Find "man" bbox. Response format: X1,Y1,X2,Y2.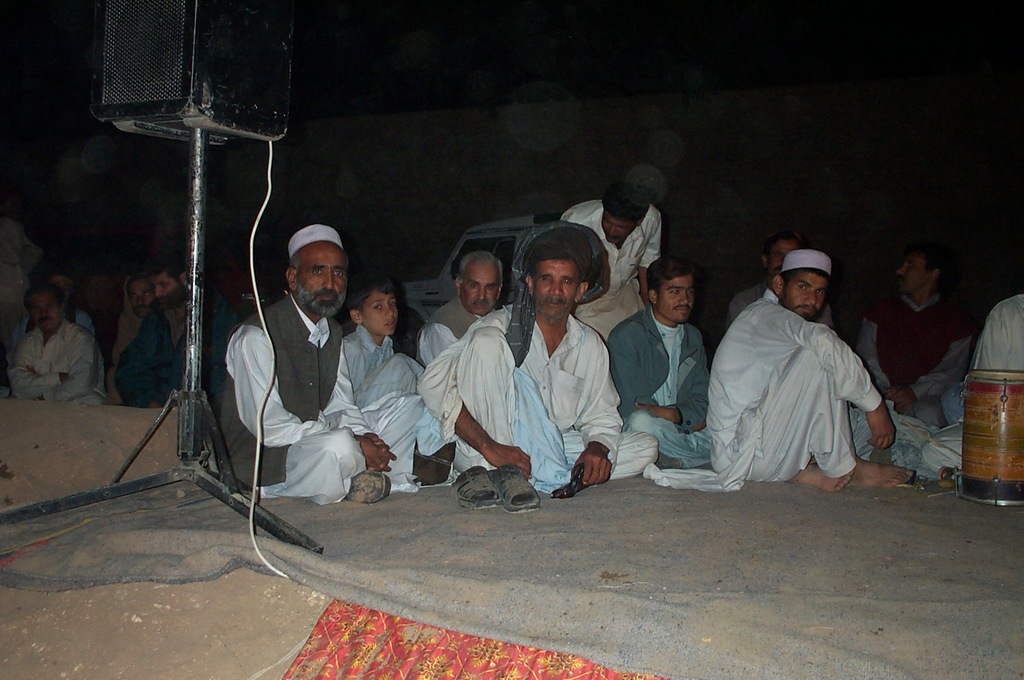
705,206,897,513.
